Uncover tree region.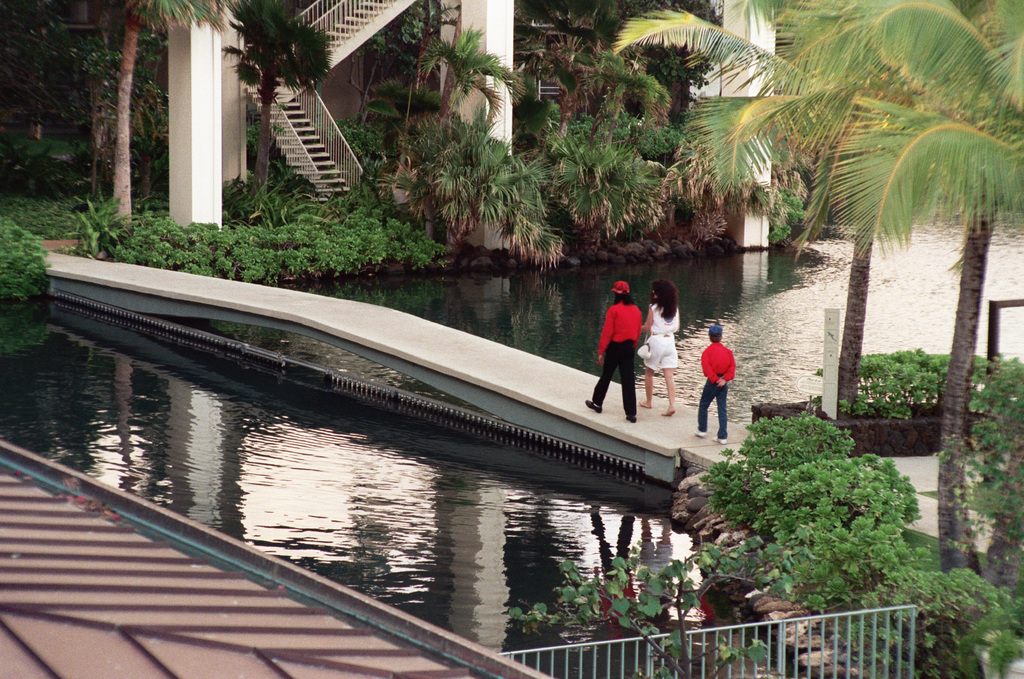
Uncovered: select_region(607, 0, 972, 414).
